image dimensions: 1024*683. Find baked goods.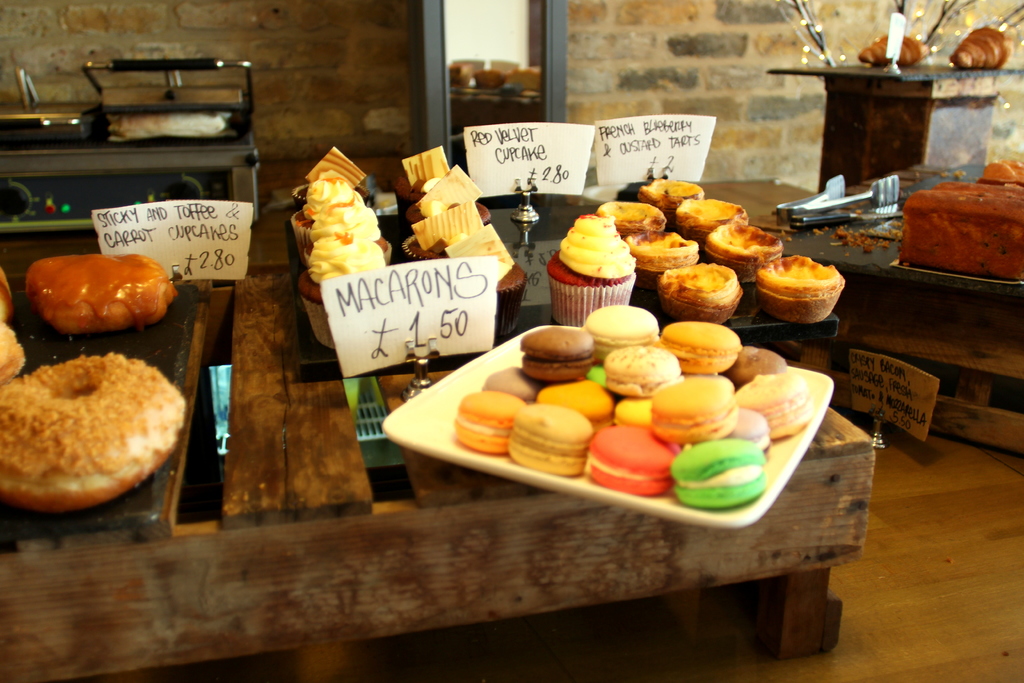
{"x1": 22, "y1": 252, "x2": 178, "y2": 338}.
